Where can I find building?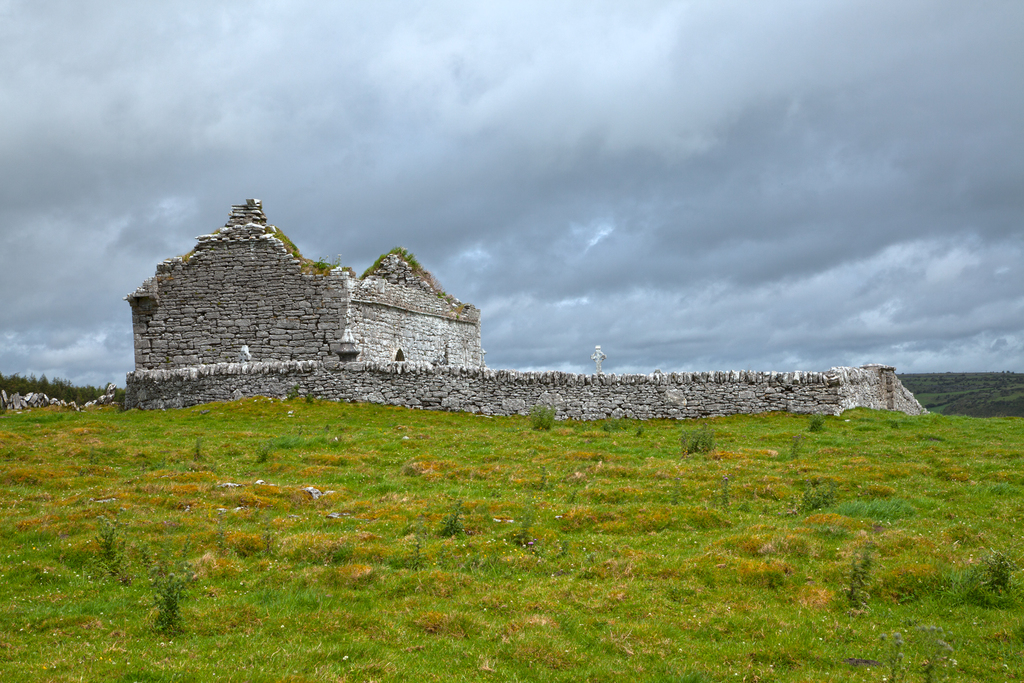
You can find it at 127,185,484,354.
